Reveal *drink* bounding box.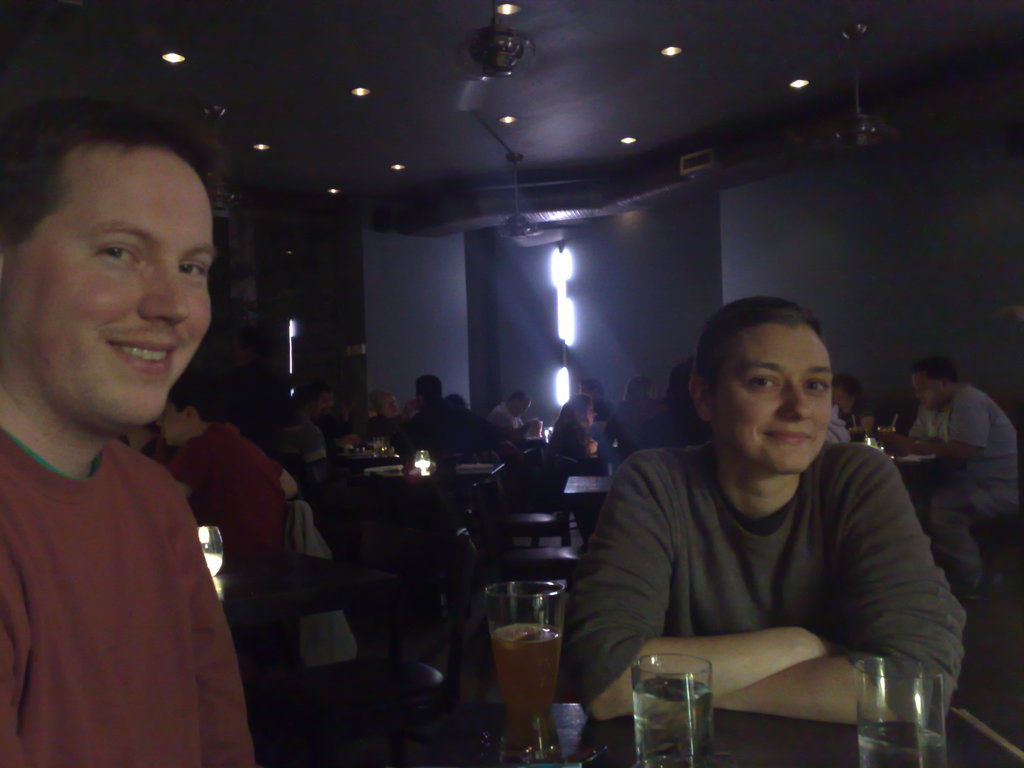
Revealed: box=[860, 653, 943, 765].
